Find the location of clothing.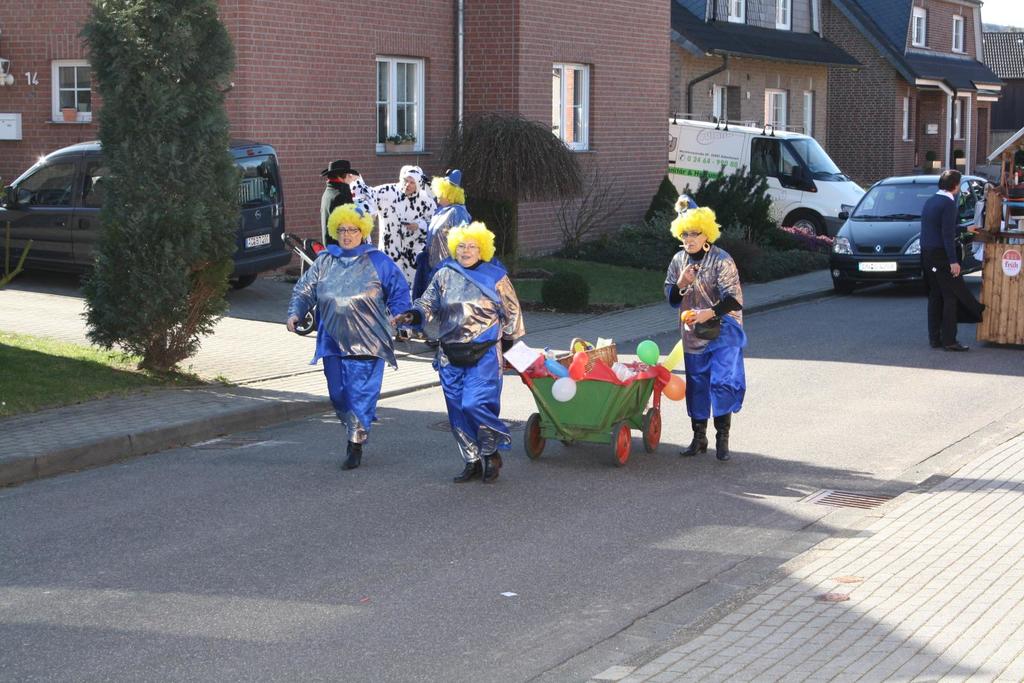
Location: left=664, top=245, right=751, bottom=421.
